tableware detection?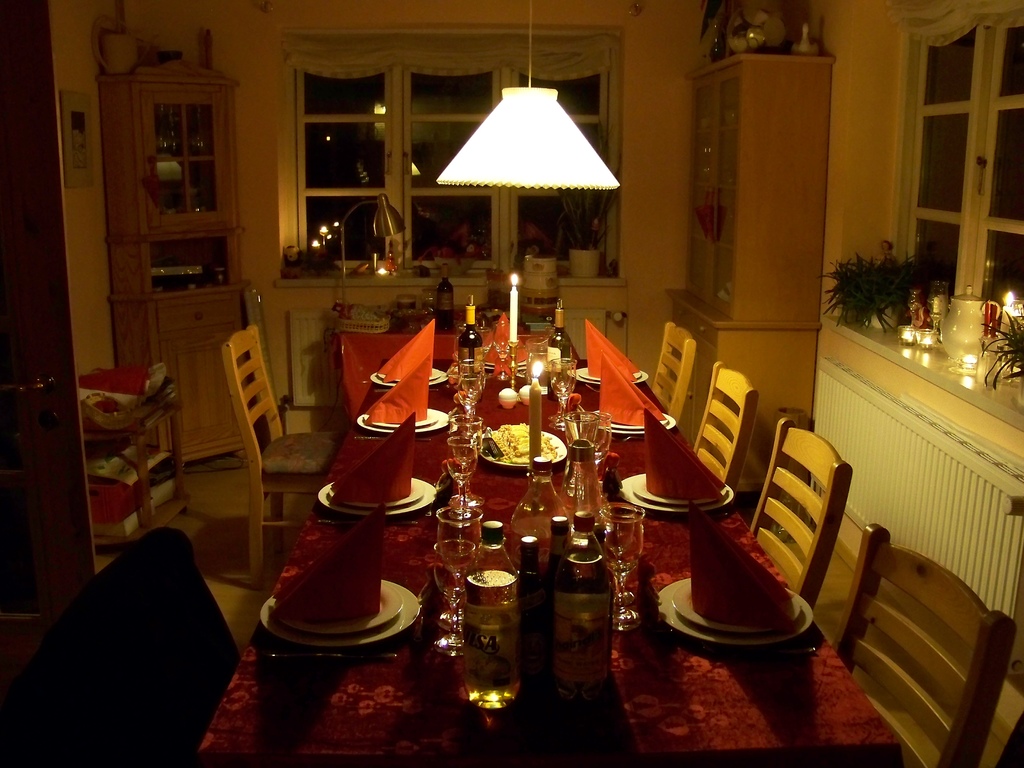
bbox=[437, 540, 474, 636]
